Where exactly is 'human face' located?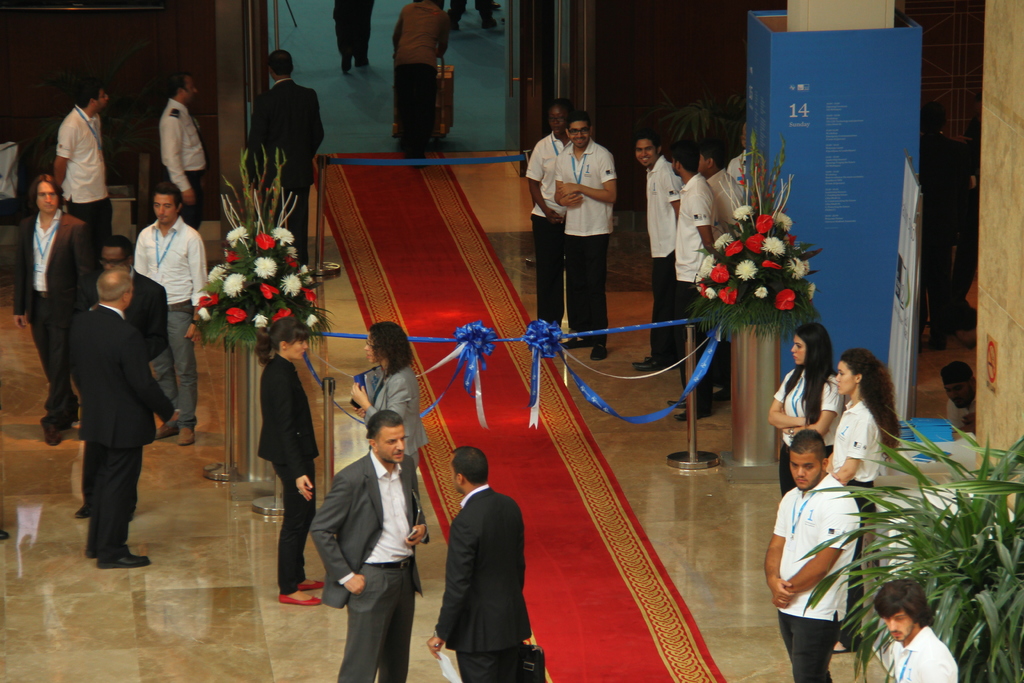
Its bounding box is (x1=569, y1=122, x2=589, y2=147).
